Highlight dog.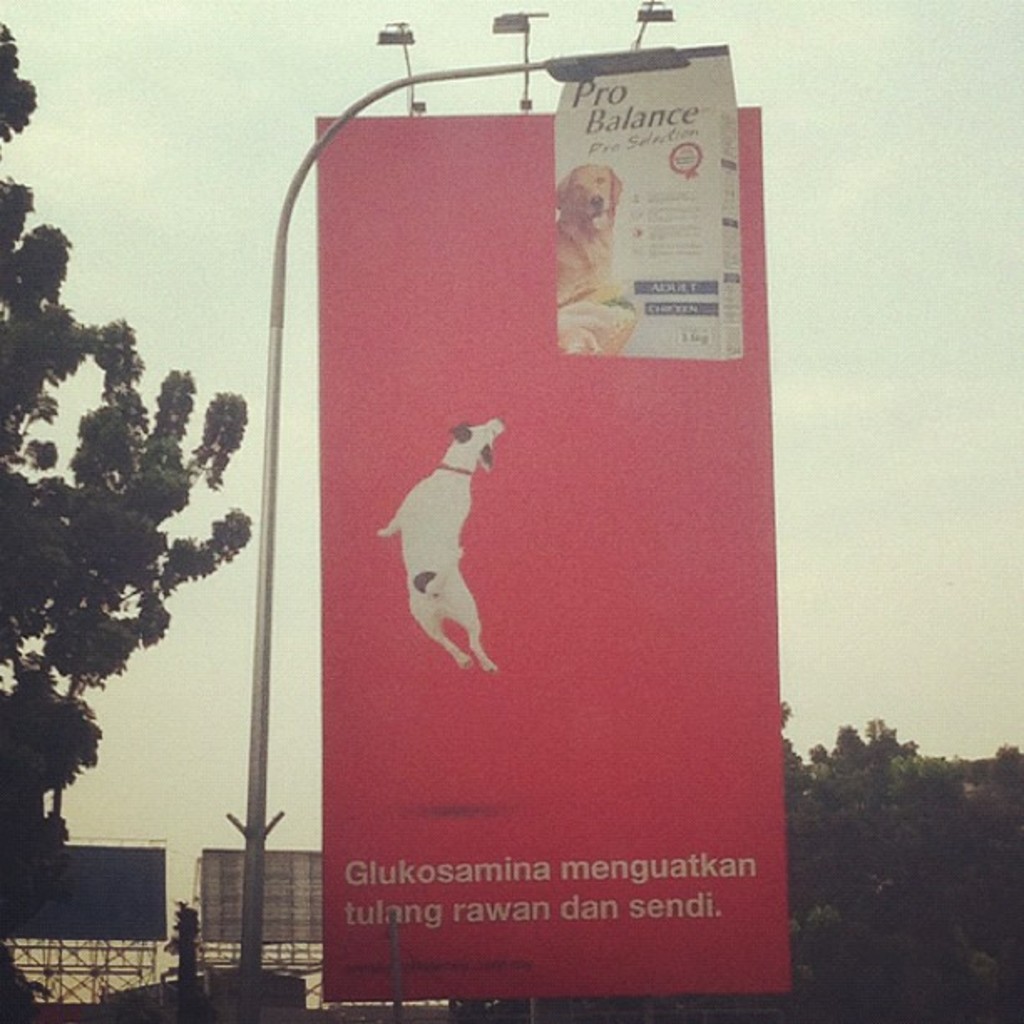
Highlighted region: <box>370,415,509,683</box>.
